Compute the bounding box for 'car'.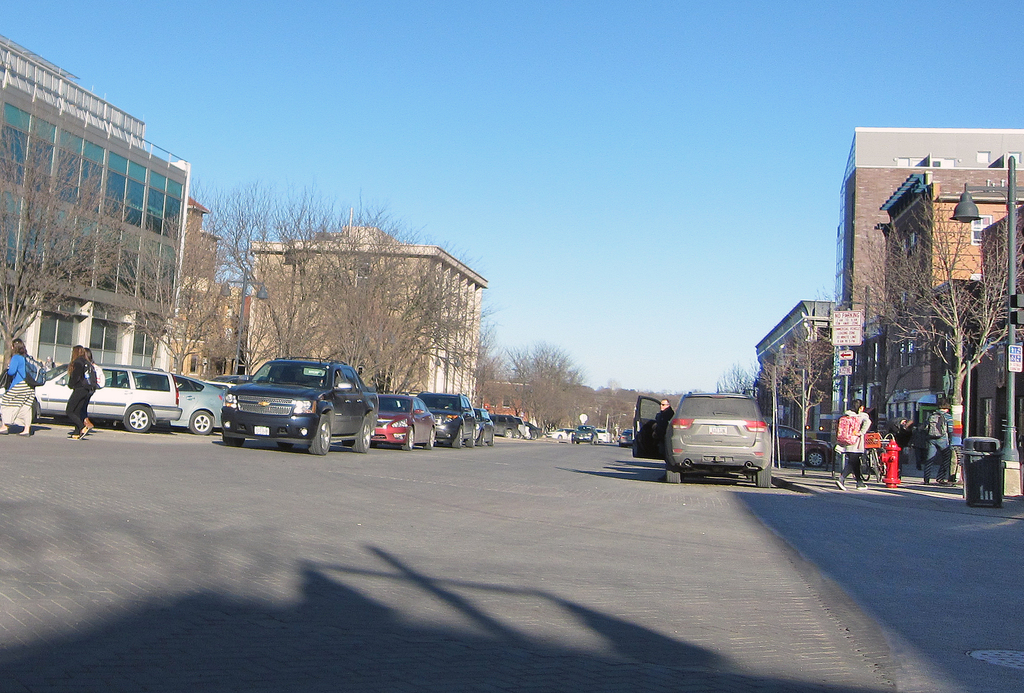
locate(776, 425, 834, 469).
